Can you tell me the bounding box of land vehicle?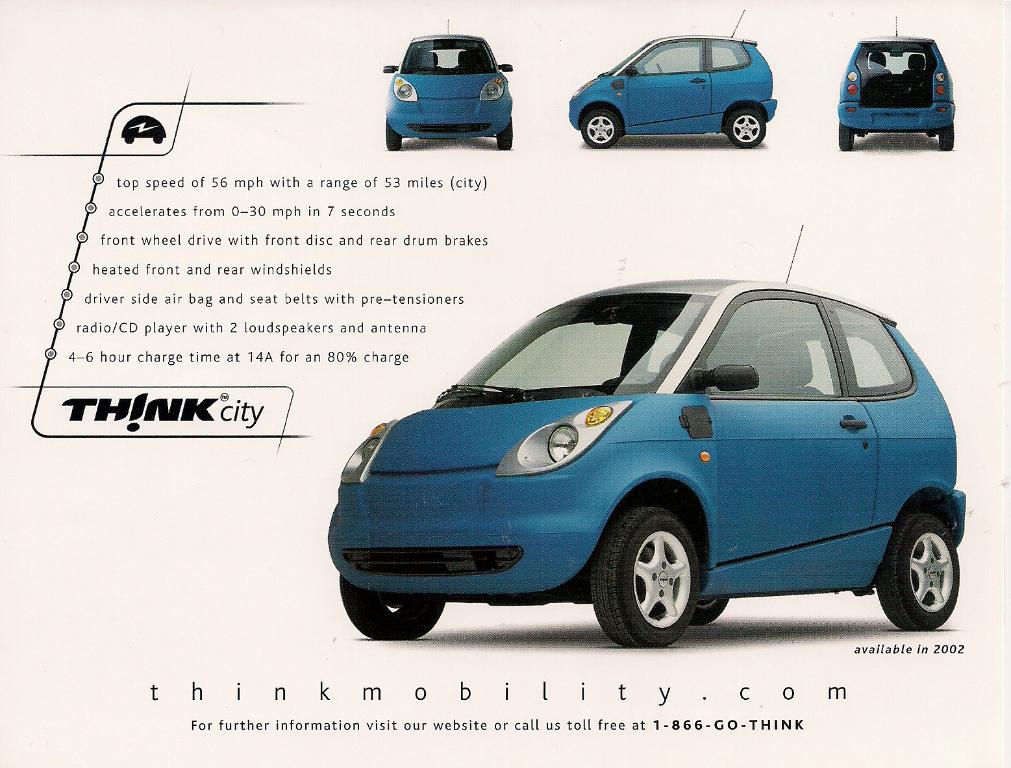
region(562, 22, 801, 149).
